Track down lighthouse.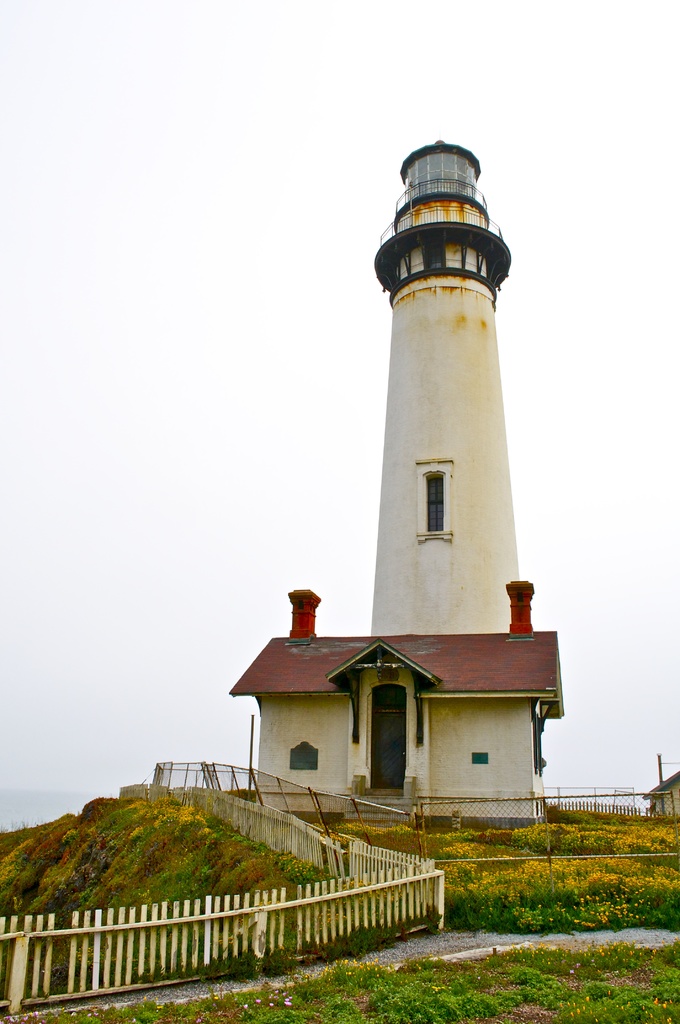
Tracked to (364, 127, 517, 636).
